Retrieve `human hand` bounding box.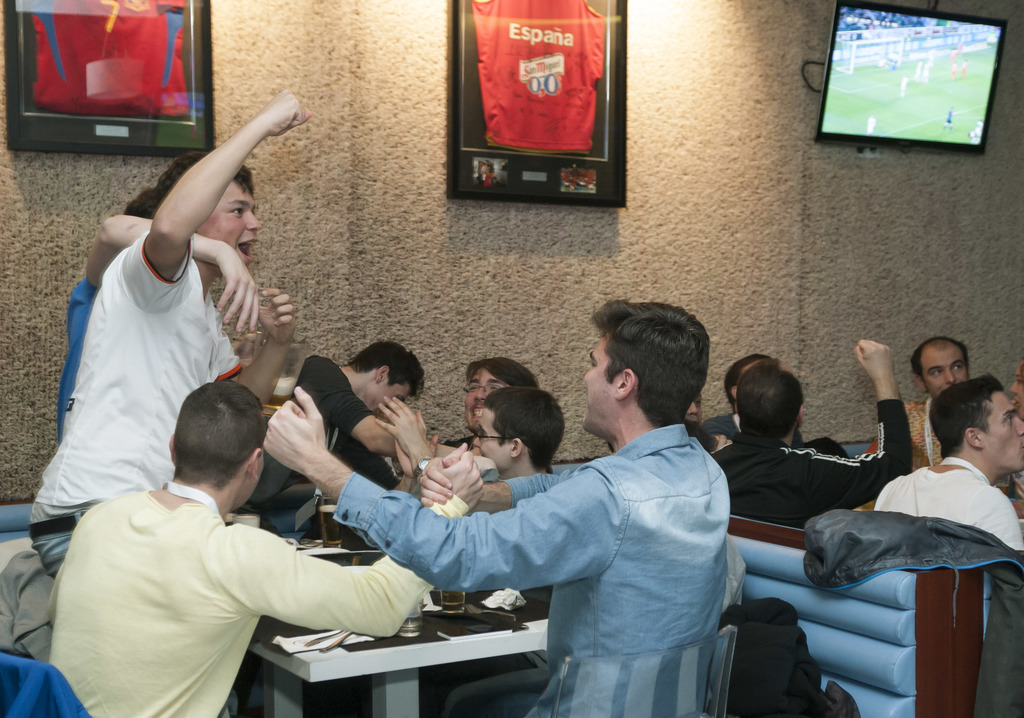
Bounding box: {"left": 216, "top": 246, "right": 258, "bottom": 337}.
